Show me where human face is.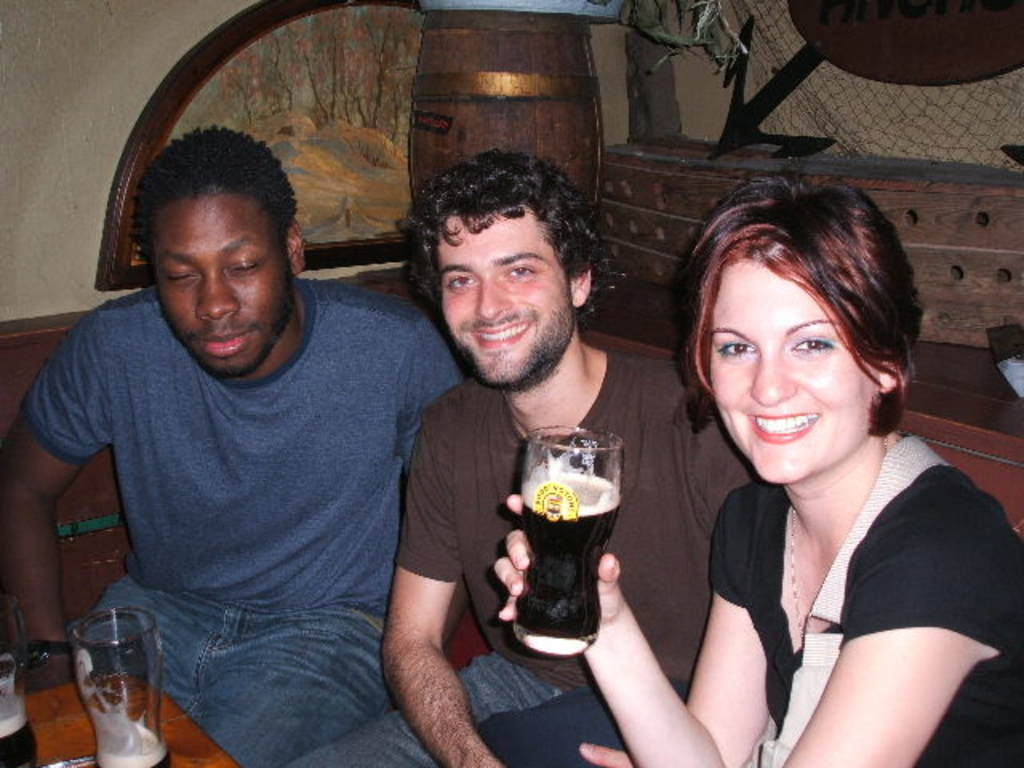
human face is at region(438, 211, 571, 382).
